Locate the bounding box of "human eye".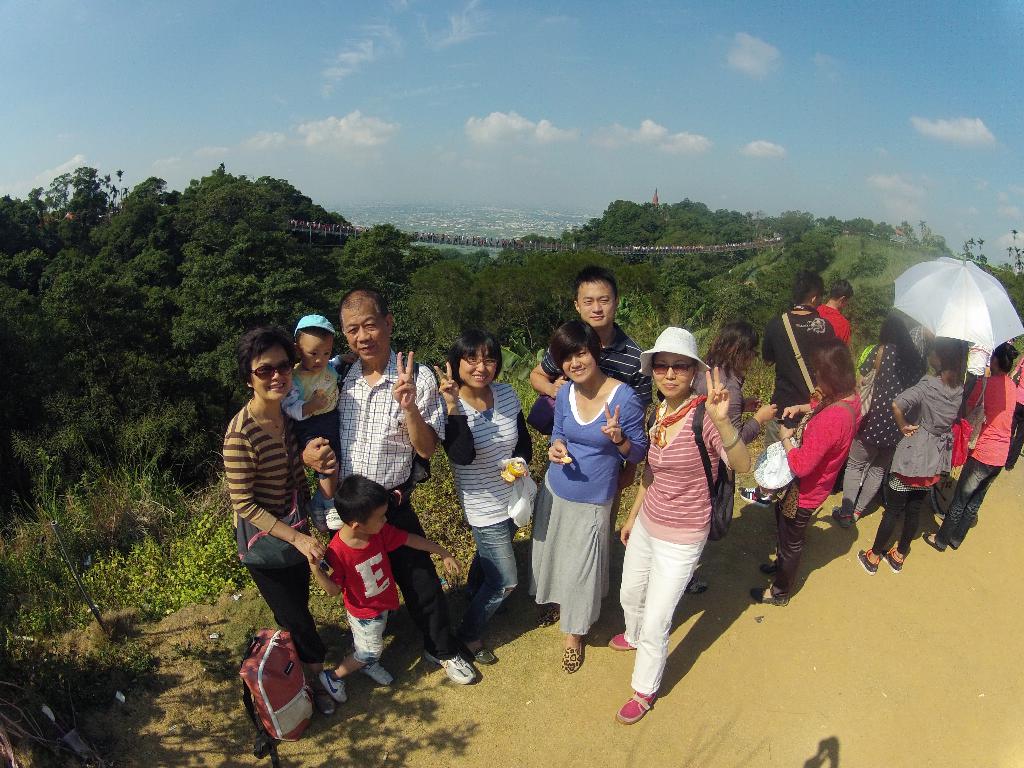
Bounding box: bbox=[485, 355, 499, 365].
